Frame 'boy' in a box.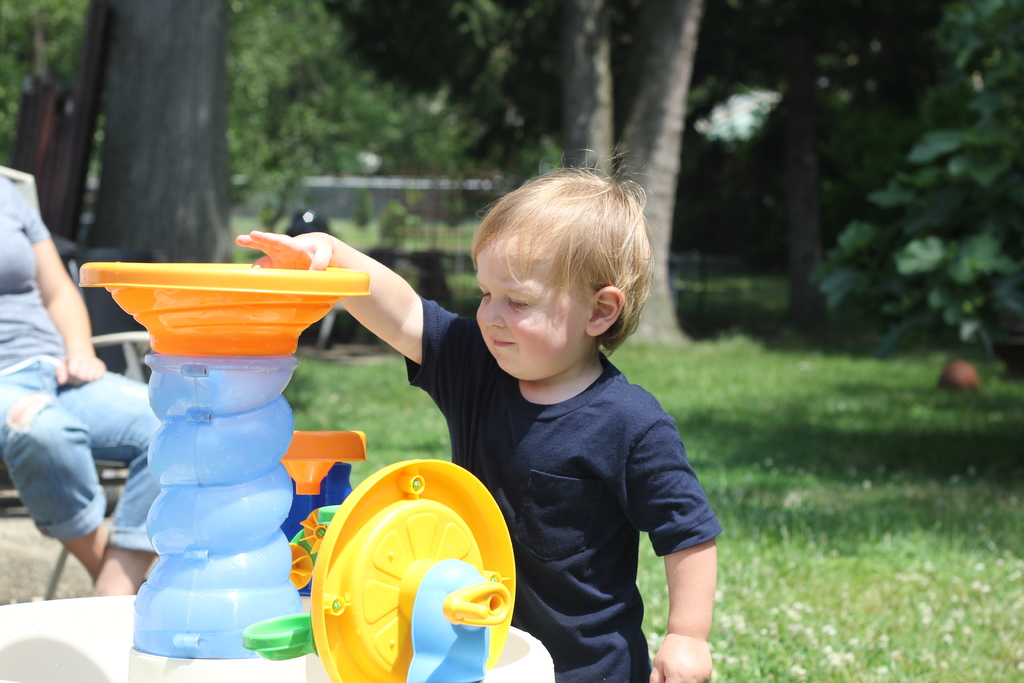
<region>185, 158, 710, 665</region>.
